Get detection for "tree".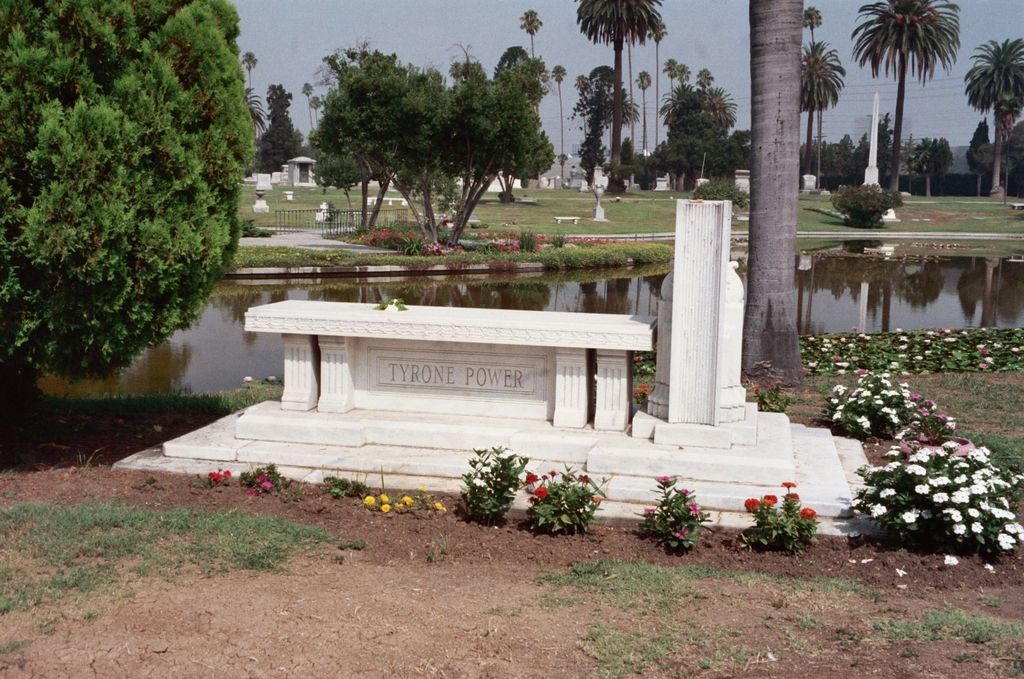
Detection: 572 0 673 213.
